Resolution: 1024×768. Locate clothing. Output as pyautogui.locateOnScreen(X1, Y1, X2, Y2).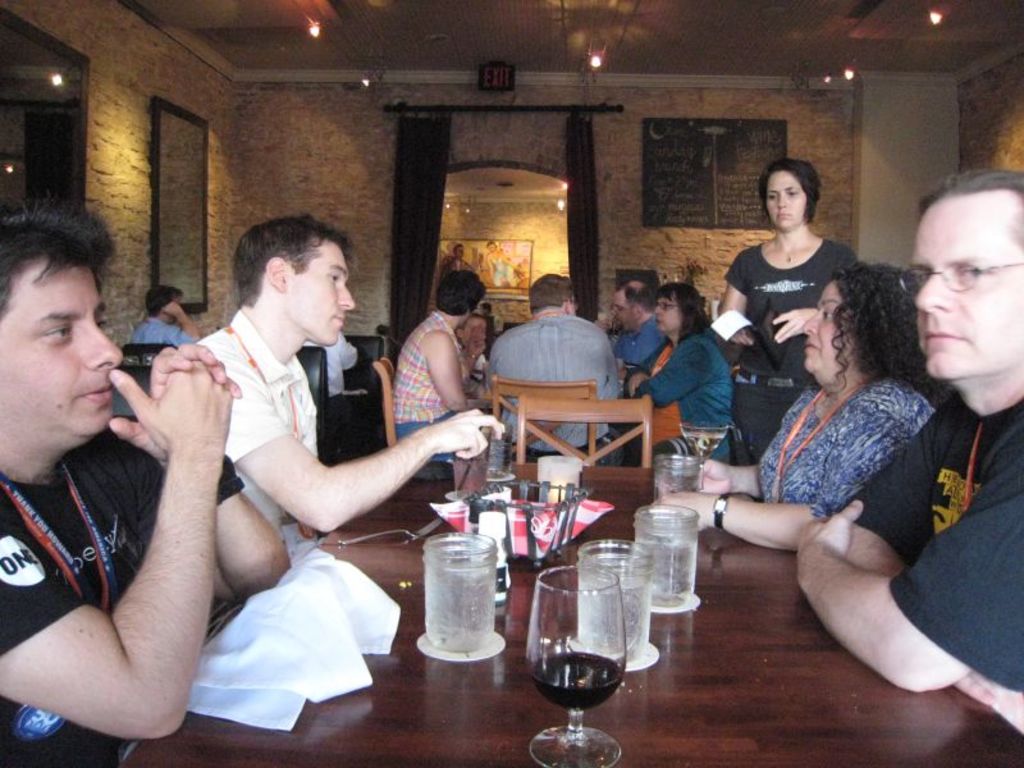
pyautogui.locateOnScreen(753, 376, 929, 531).
